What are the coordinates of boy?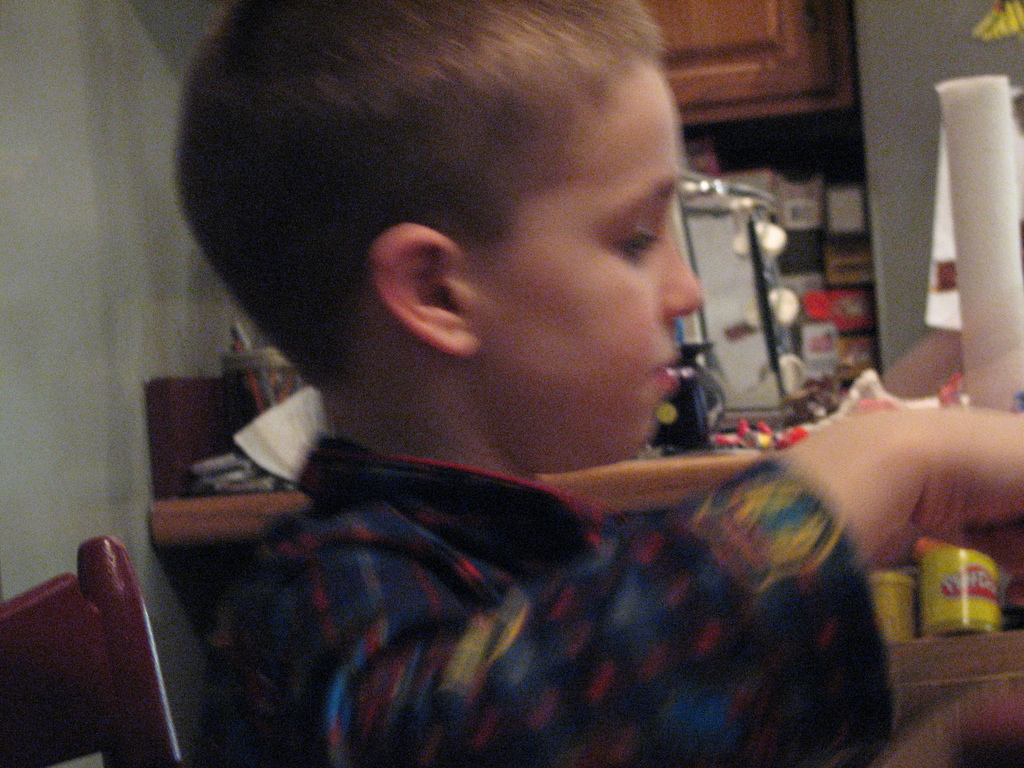
pyautogui.locateOnScreen(150, 4, 870, 753).
